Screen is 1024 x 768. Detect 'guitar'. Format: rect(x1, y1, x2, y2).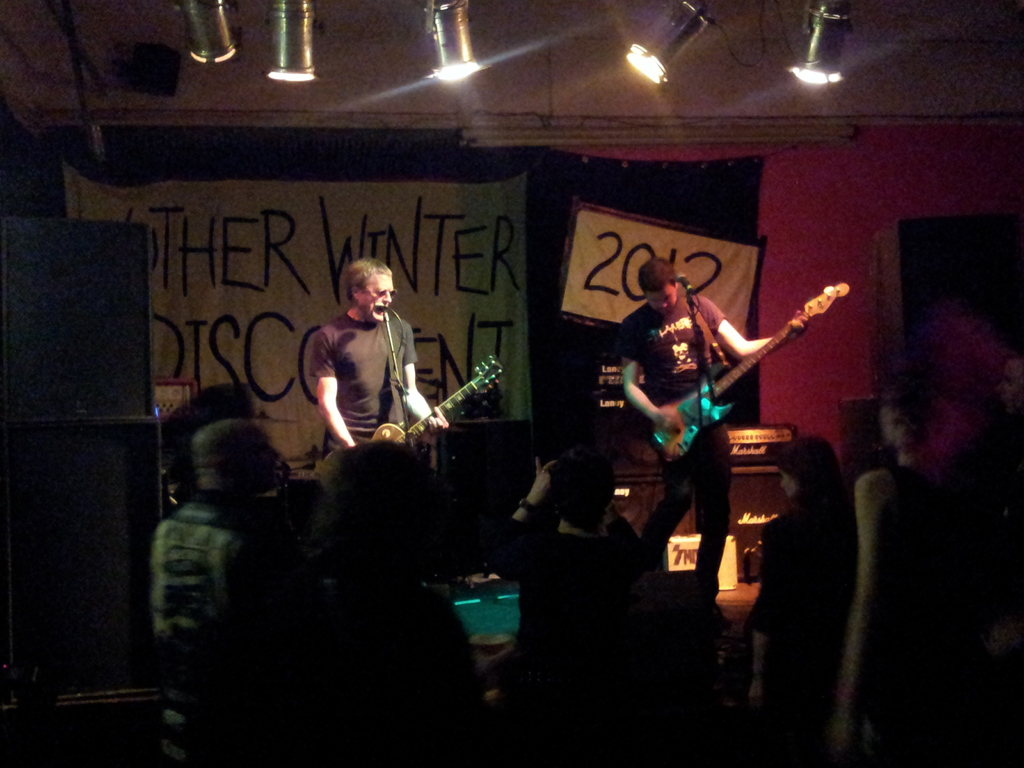
rect(619, 287, 835, 483).
